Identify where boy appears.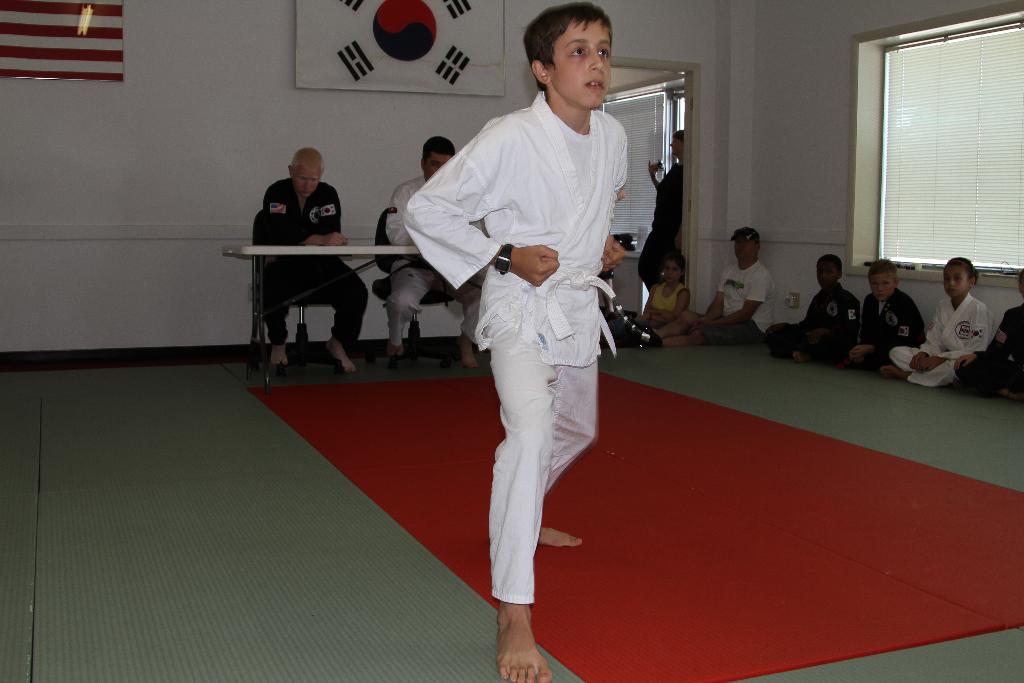
Appears at detection(880, 254, 993, 387).
